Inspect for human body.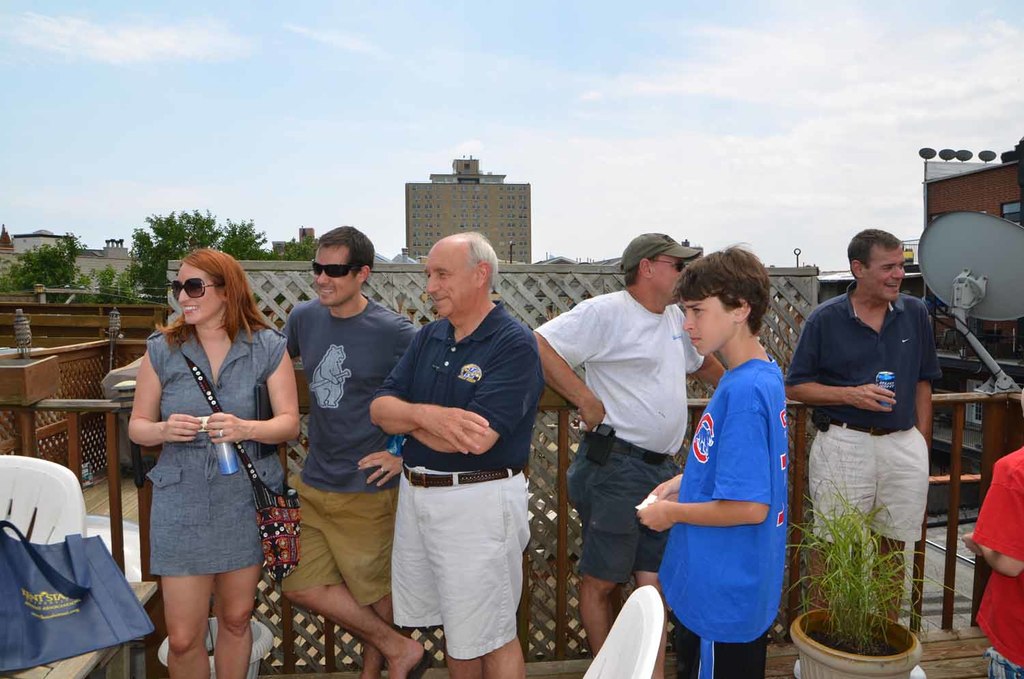
Inspection: 532,289,729,678.
